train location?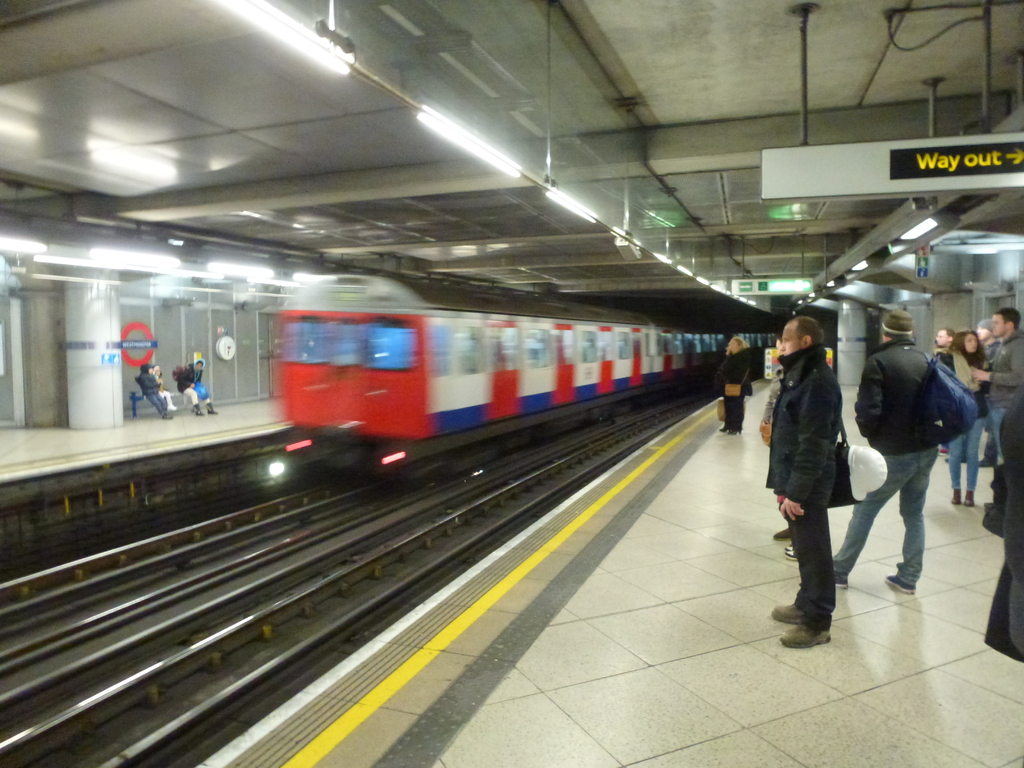
left=267, top=270, right=785, bottom=492
